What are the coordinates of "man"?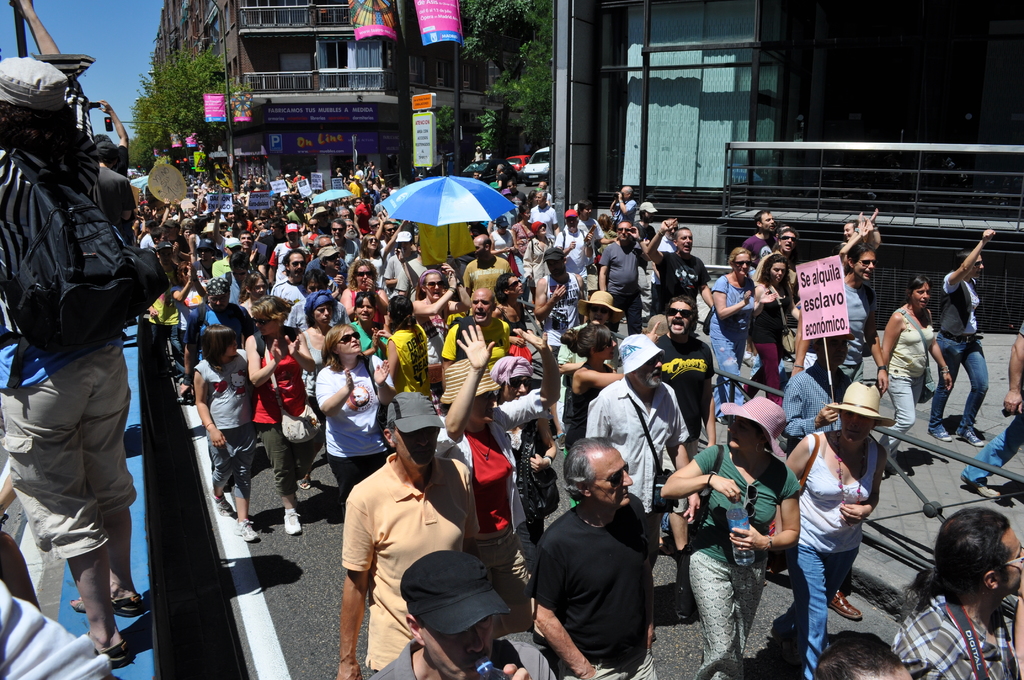
locate(928, 230, 996, 448).
